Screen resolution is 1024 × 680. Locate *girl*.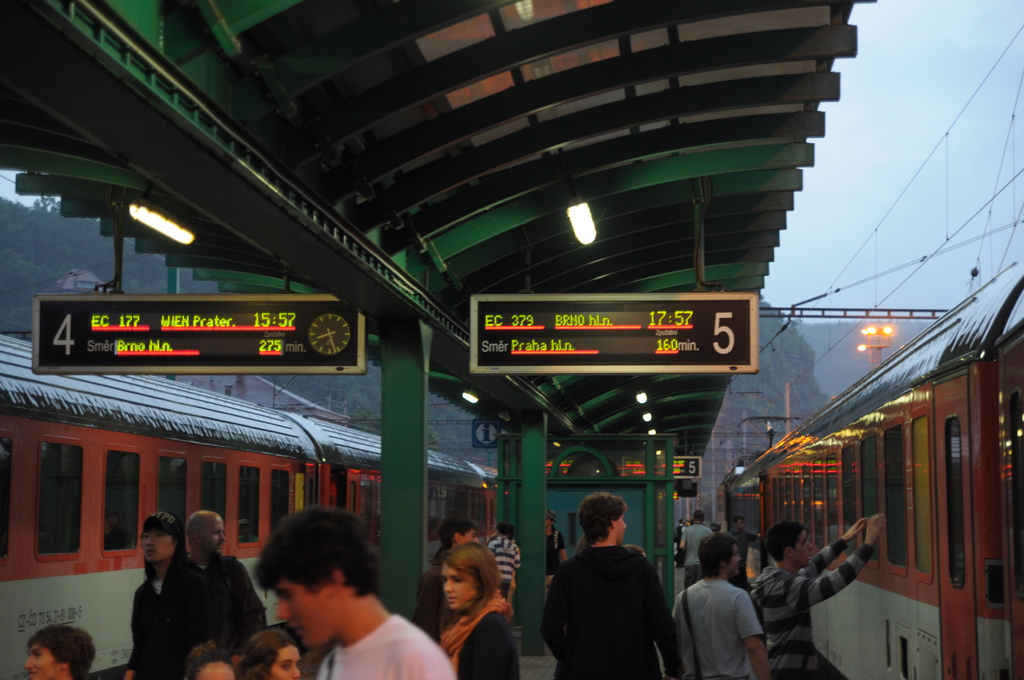
left=122, top=511, right=228, bottom=679.
